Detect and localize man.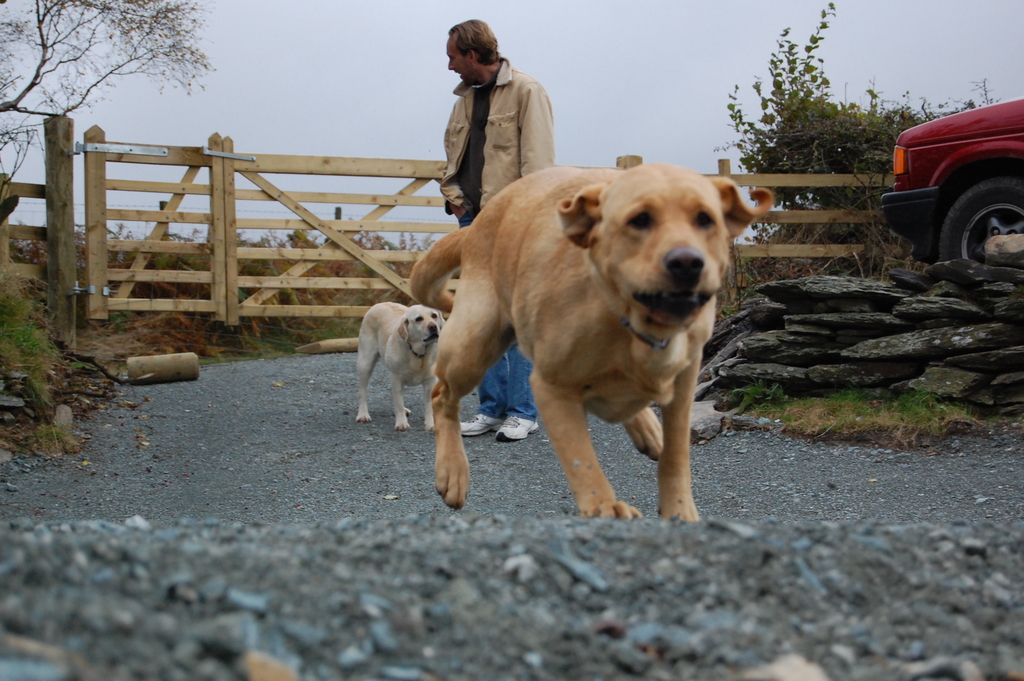
Localized at [x1=440, y1=14, x2=558, y2=446].
